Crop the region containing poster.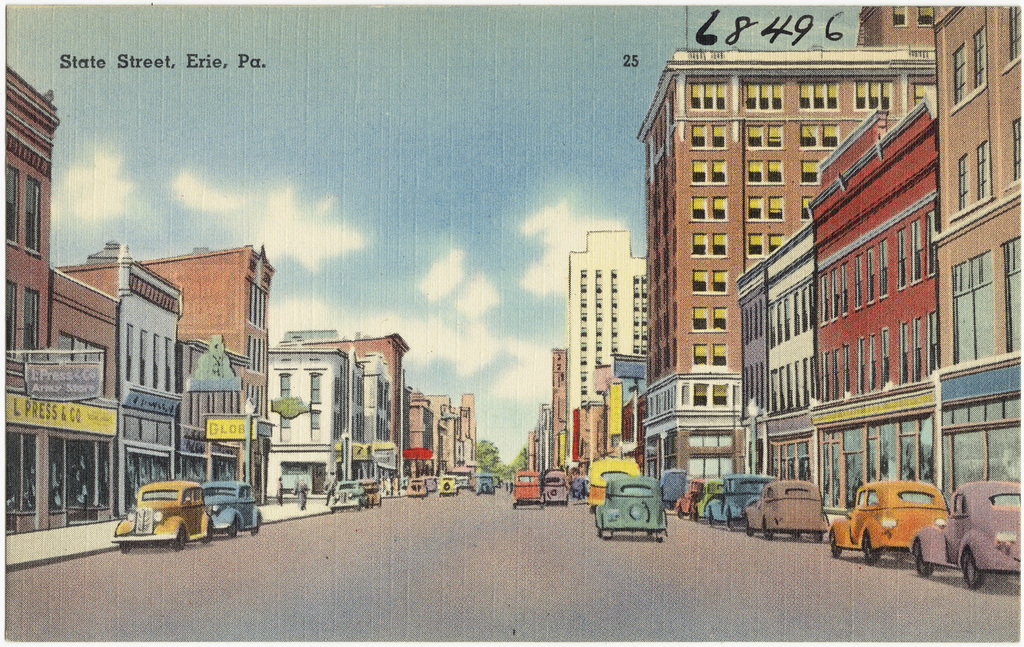
Crop region: 0,0,1023,646.
